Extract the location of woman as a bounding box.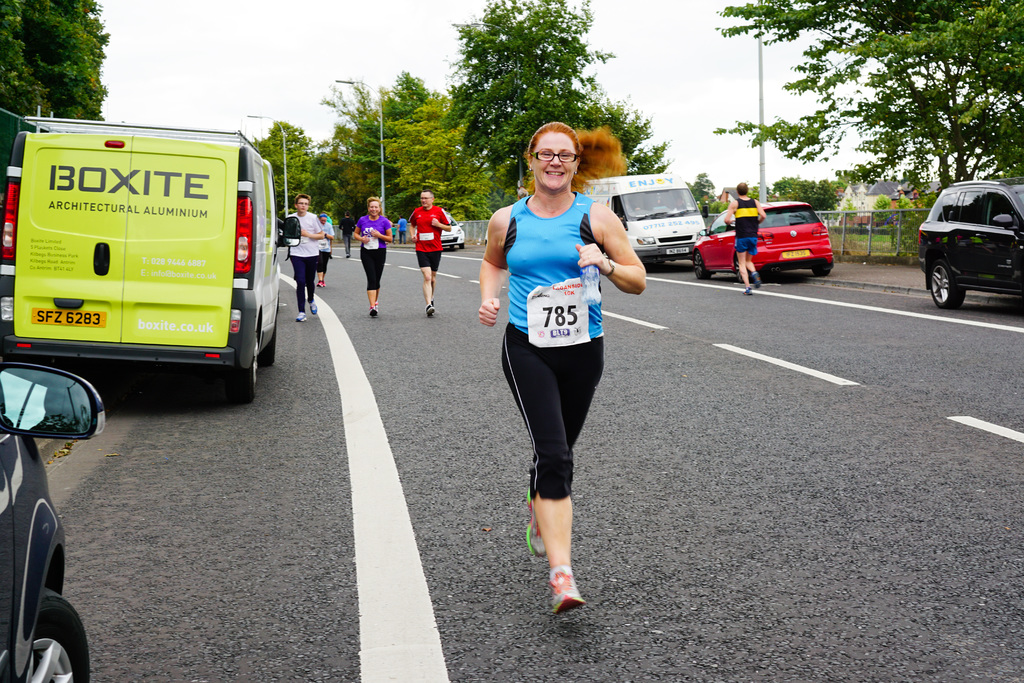
bbox=[350, 197, 397, 320].
